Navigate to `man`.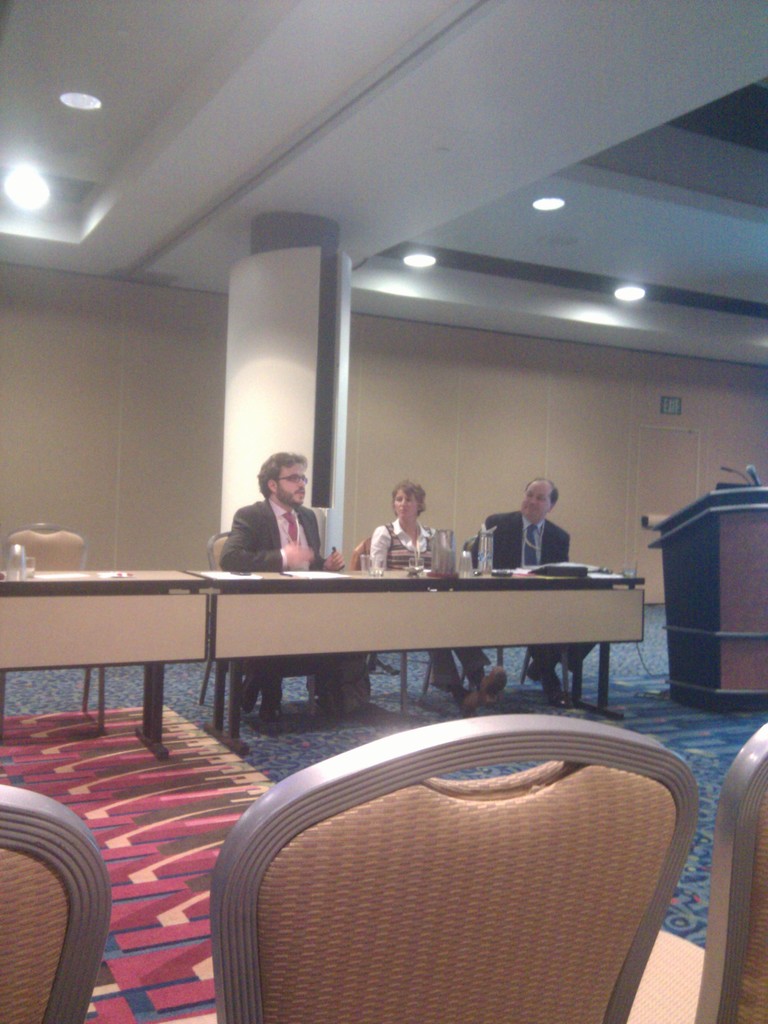
Navigation target: box(469, 477, 570, 698).
